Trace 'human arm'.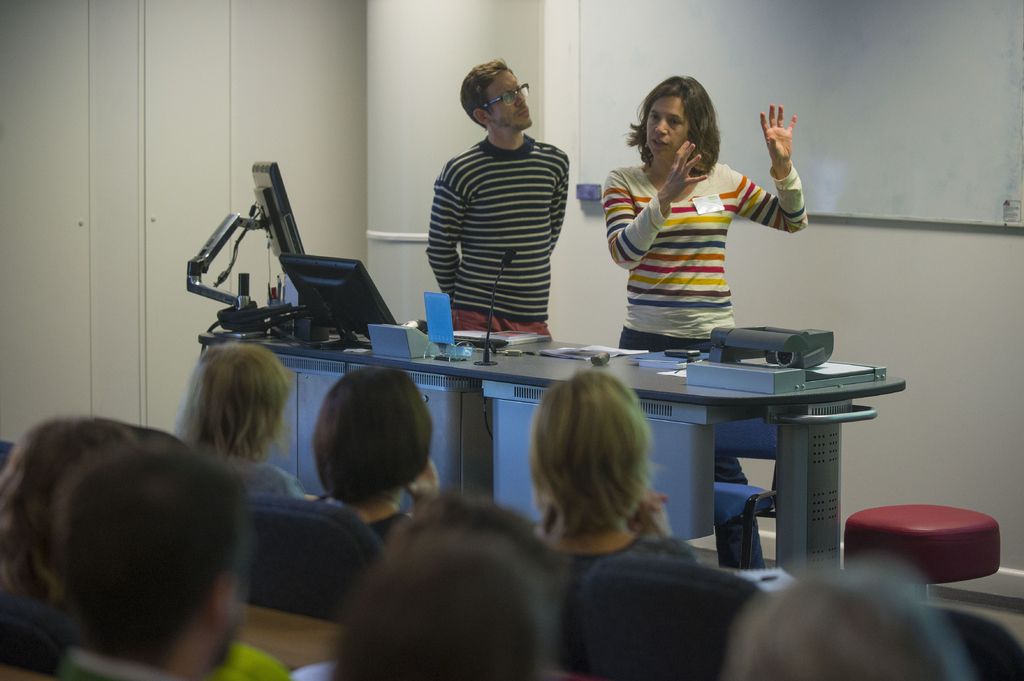
Traced to [624, 486, 668, 540].
